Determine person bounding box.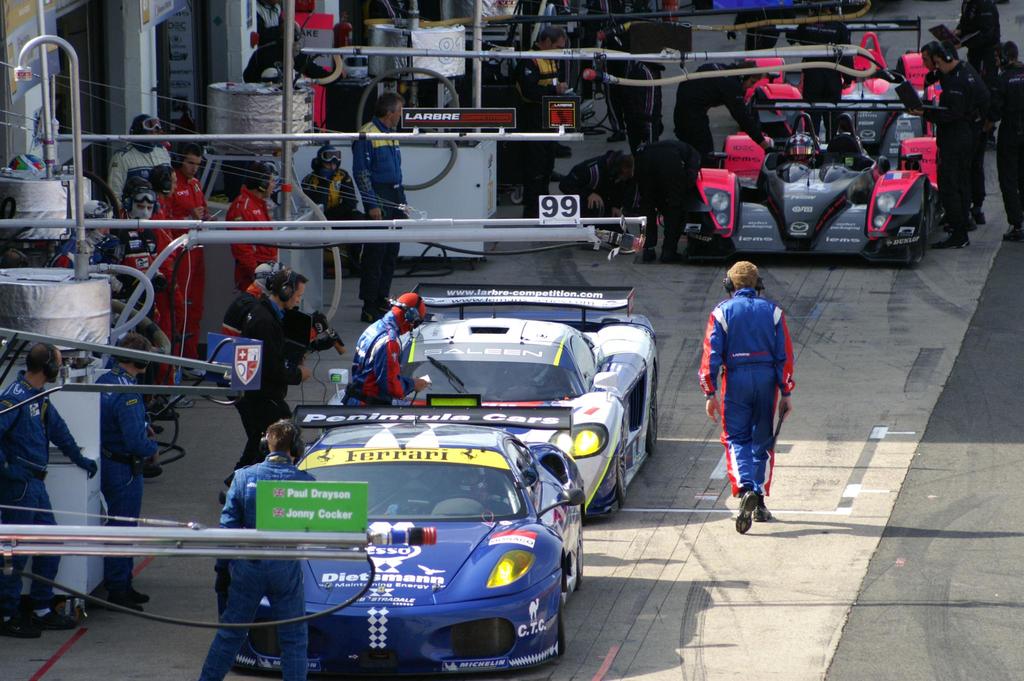
Determined: <region>556, 146, 645, 247</region>.
